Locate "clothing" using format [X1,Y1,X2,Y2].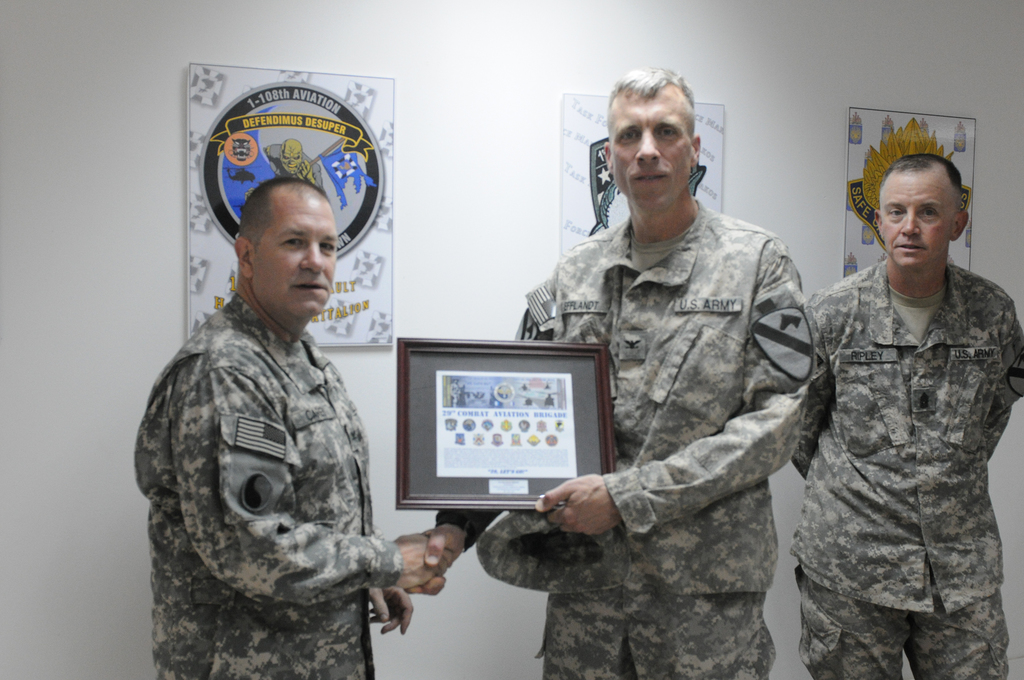
[792,258,1023,679].
